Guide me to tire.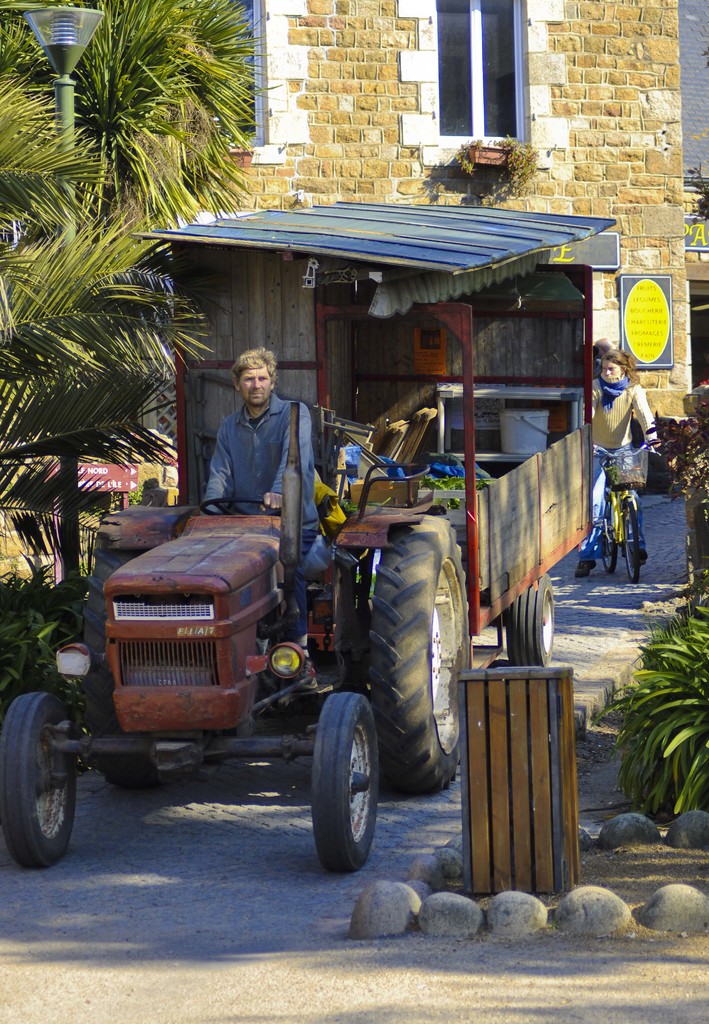
Guidance: box=[502, 578, 555, 665].
